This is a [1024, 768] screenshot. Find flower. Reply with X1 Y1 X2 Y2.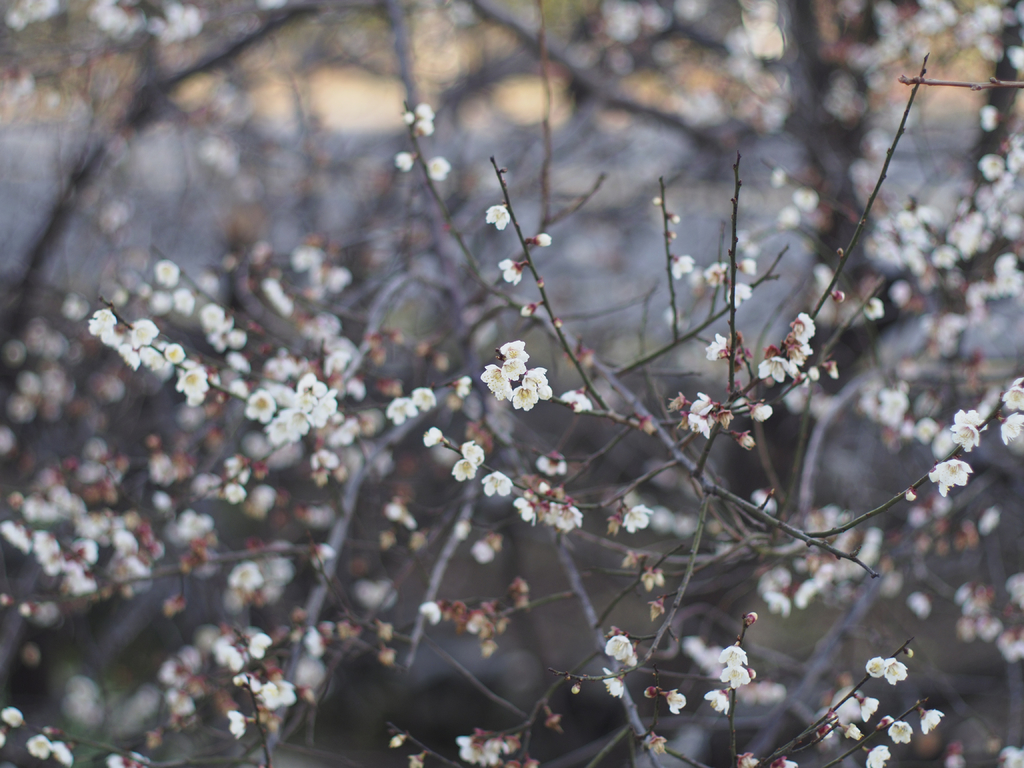
172 286 193 312.
